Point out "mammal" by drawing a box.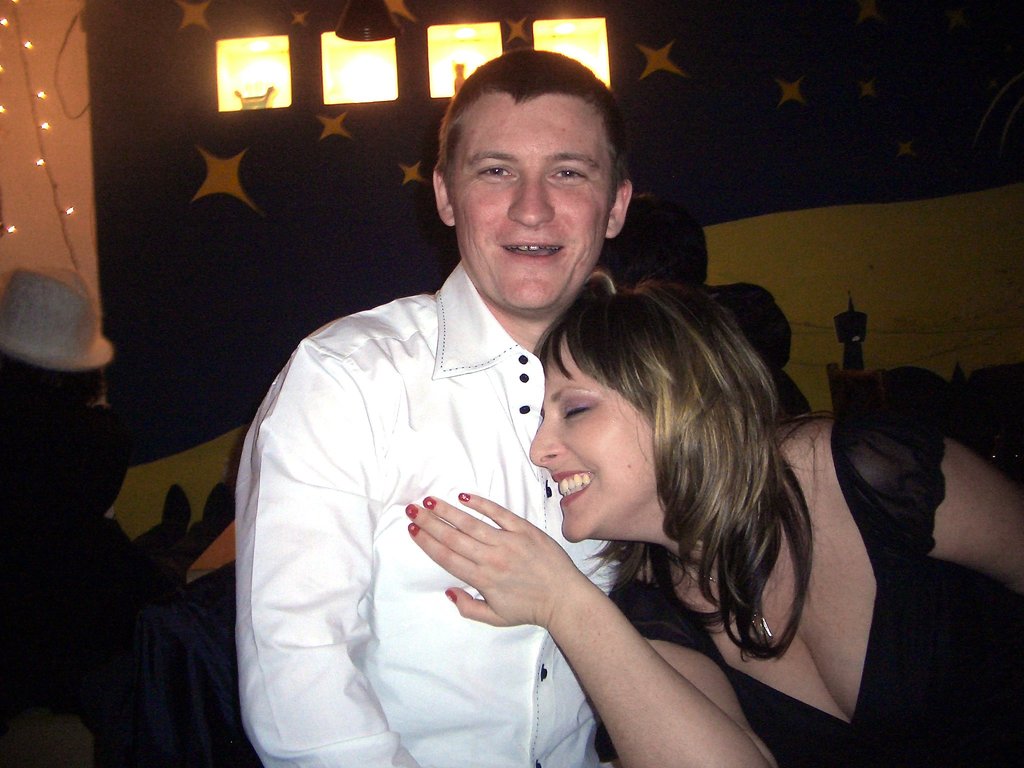
region(2, 268, 199, 767).
